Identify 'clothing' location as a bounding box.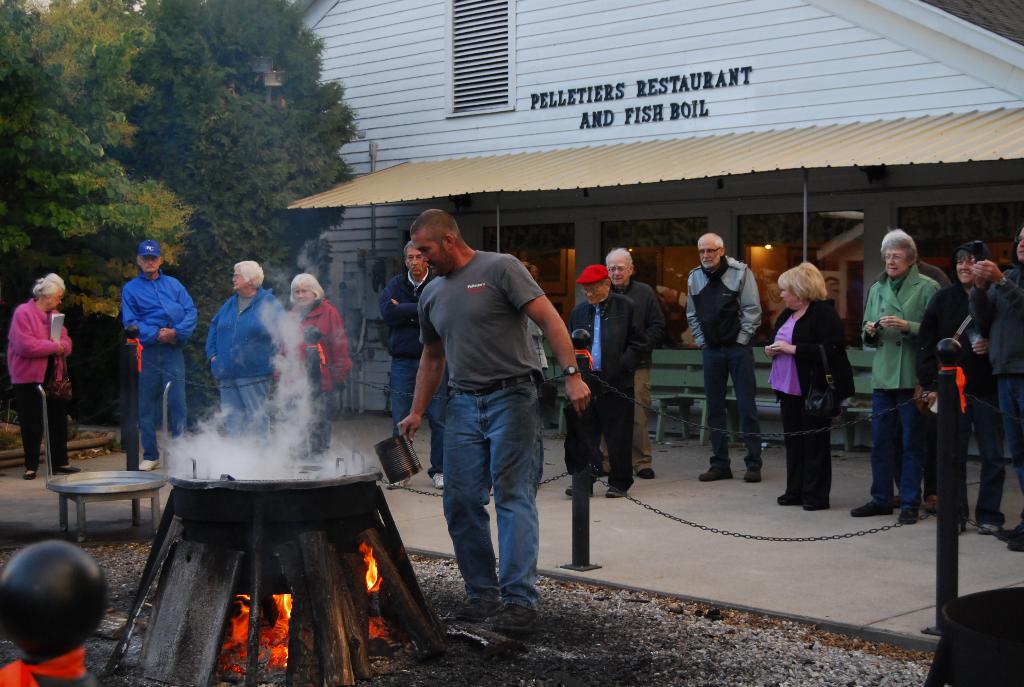
detection(3, 297, 79, 465).
